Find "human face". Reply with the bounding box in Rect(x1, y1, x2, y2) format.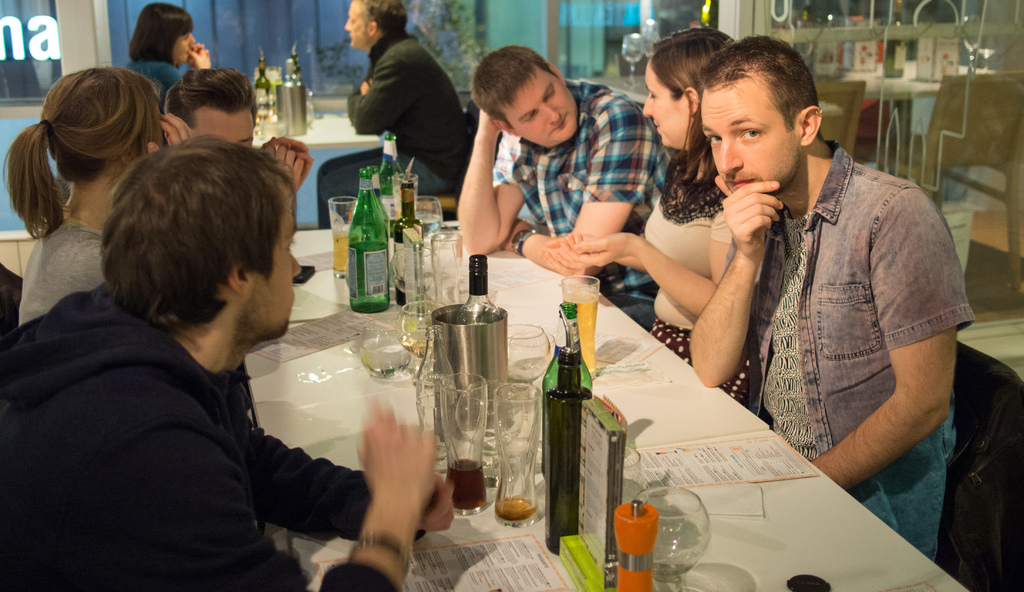
Rect(173, 22, 194, 60).
